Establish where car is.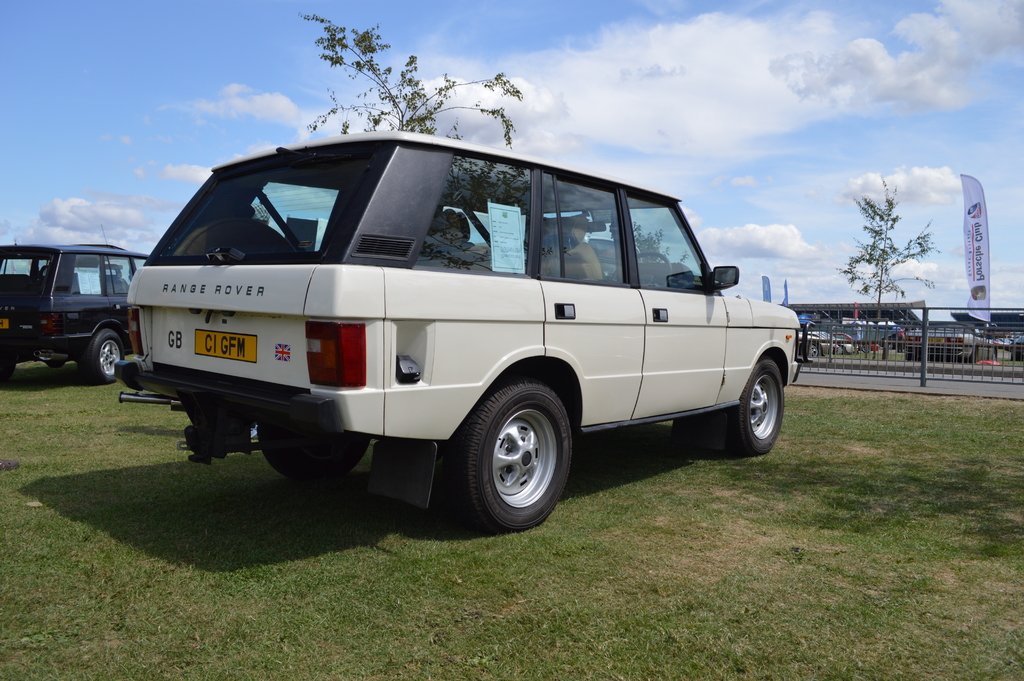
Established at (1007, 332, 1023, 360).
